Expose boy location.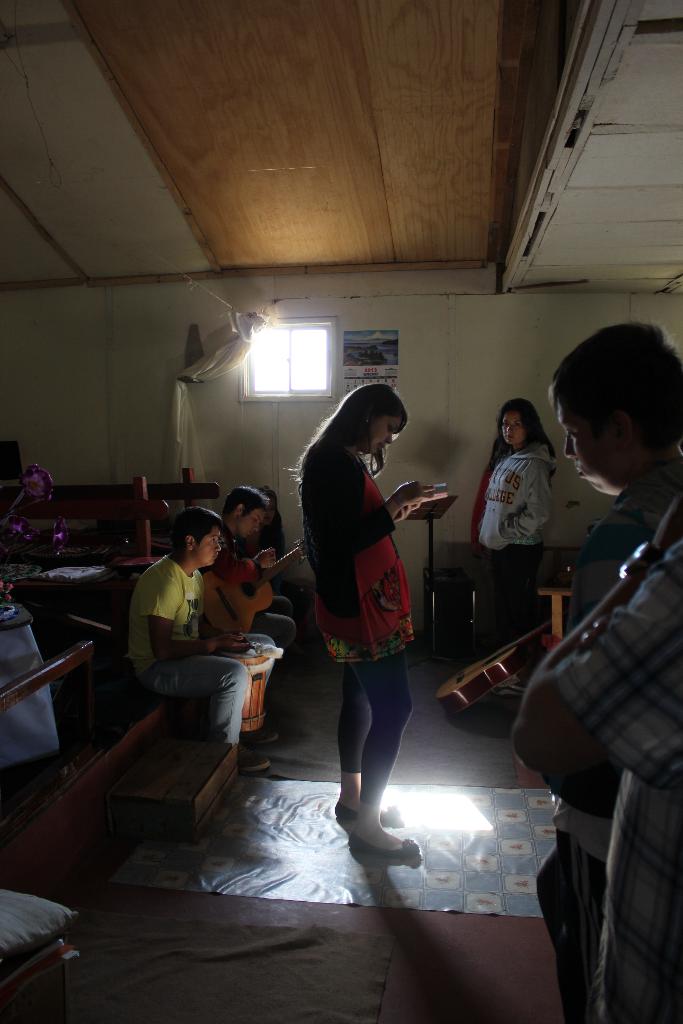
Exposed at select_region(214, 490, 308, 748).
